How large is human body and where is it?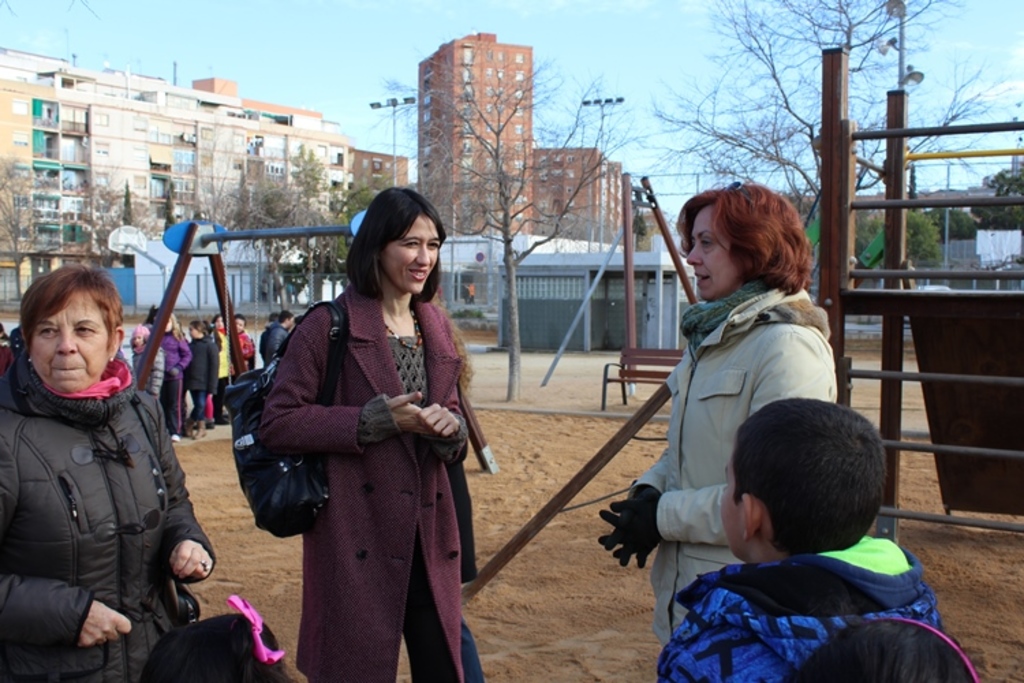
Bounding box: rect(141, 596, 291, 682).
